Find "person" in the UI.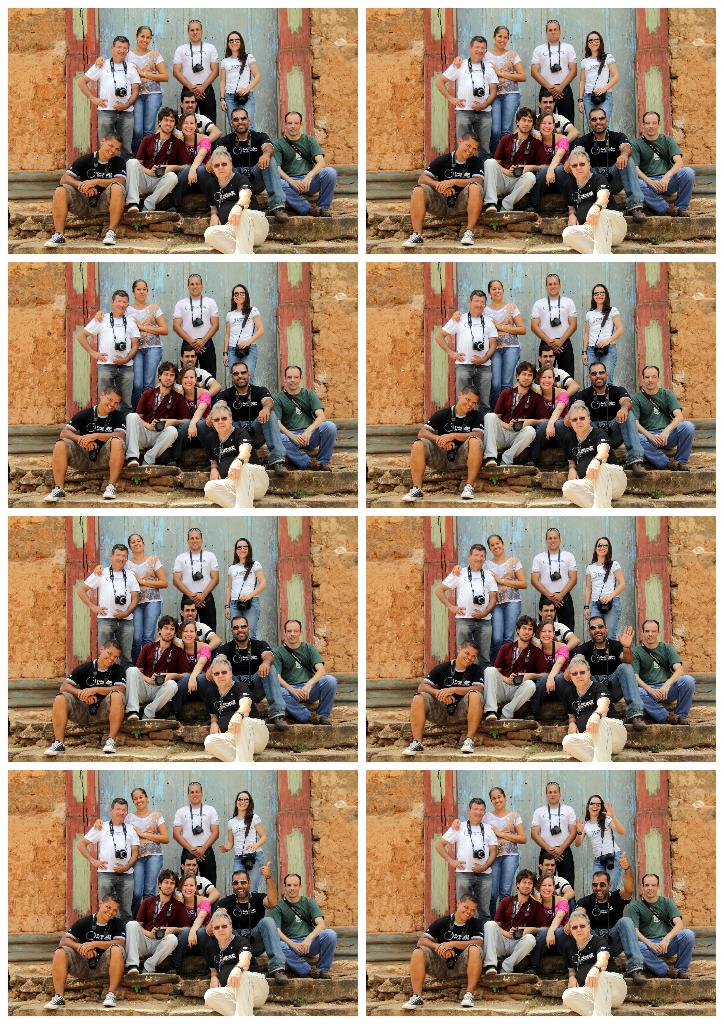
UI element at box=[196, 143, 271, 252].
